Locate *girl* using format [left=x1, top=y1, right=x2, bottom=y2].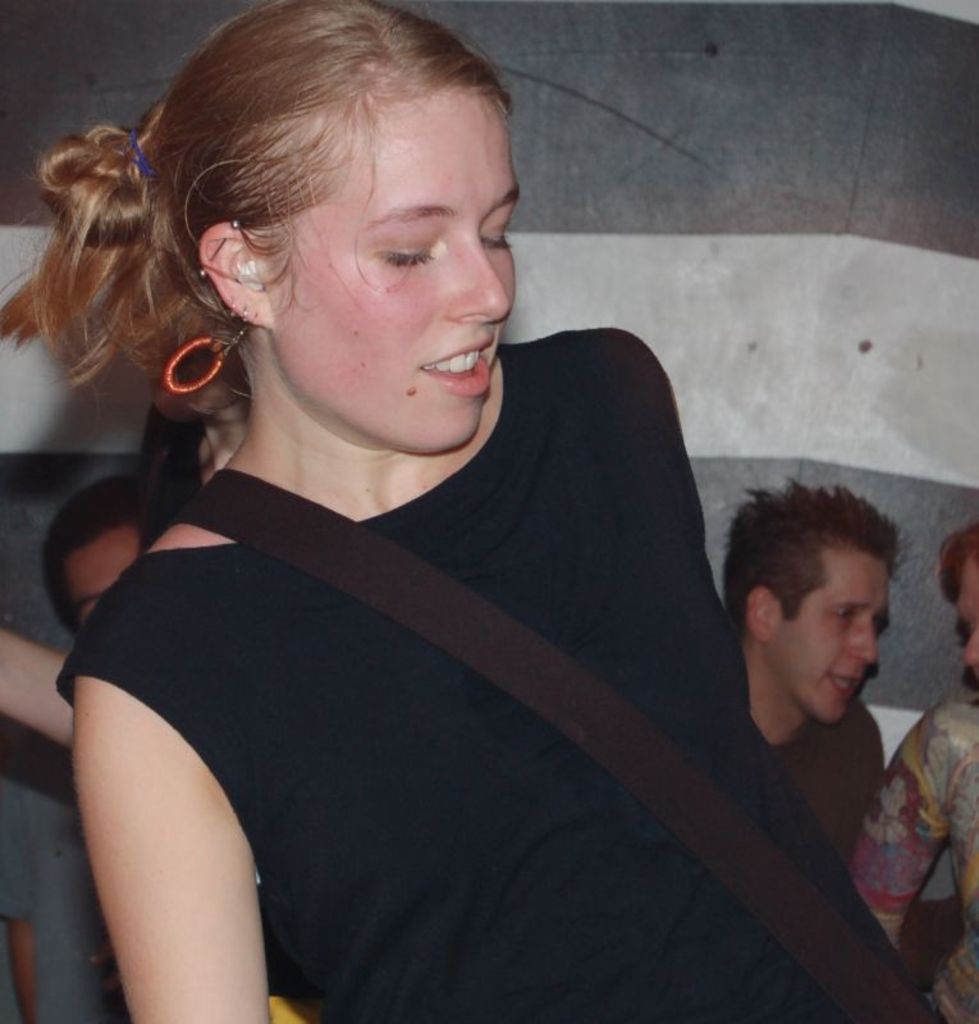
[left=0, top=8, right=935, bottom=1023].
